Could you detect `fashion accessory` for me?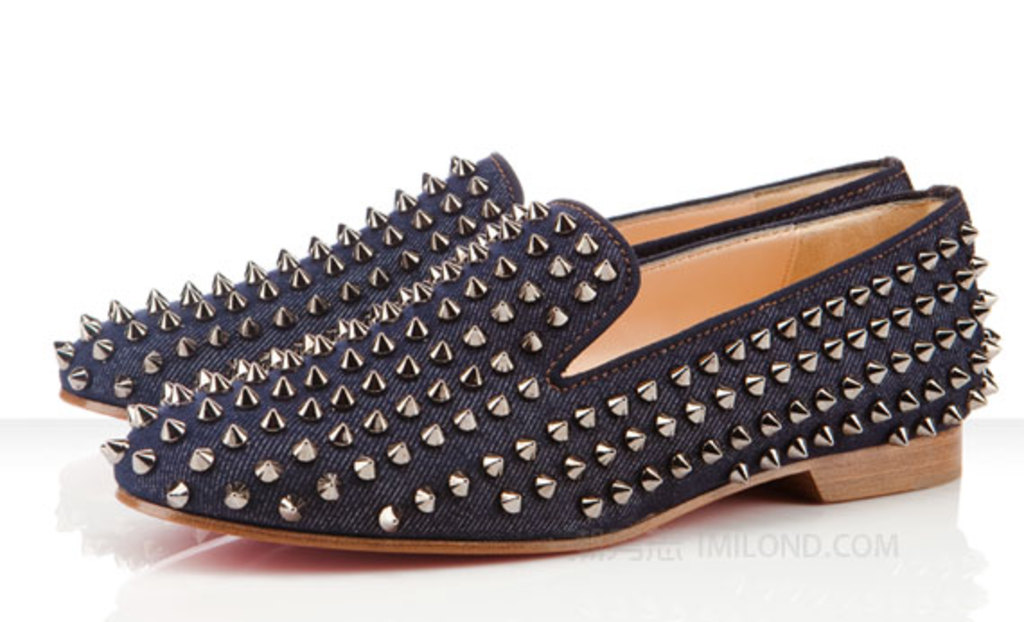
Detection result: left=92, top=196, right=1002, bottom=550.
